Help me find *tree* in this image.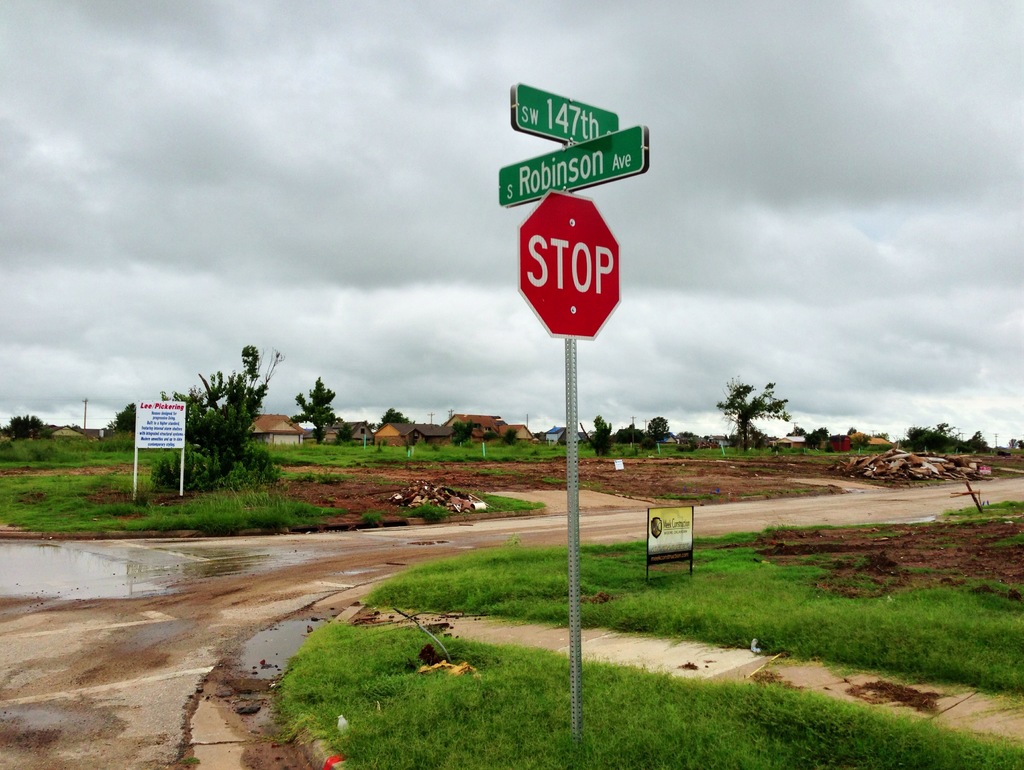
Found it: rect(483, 427, 498, 443).
